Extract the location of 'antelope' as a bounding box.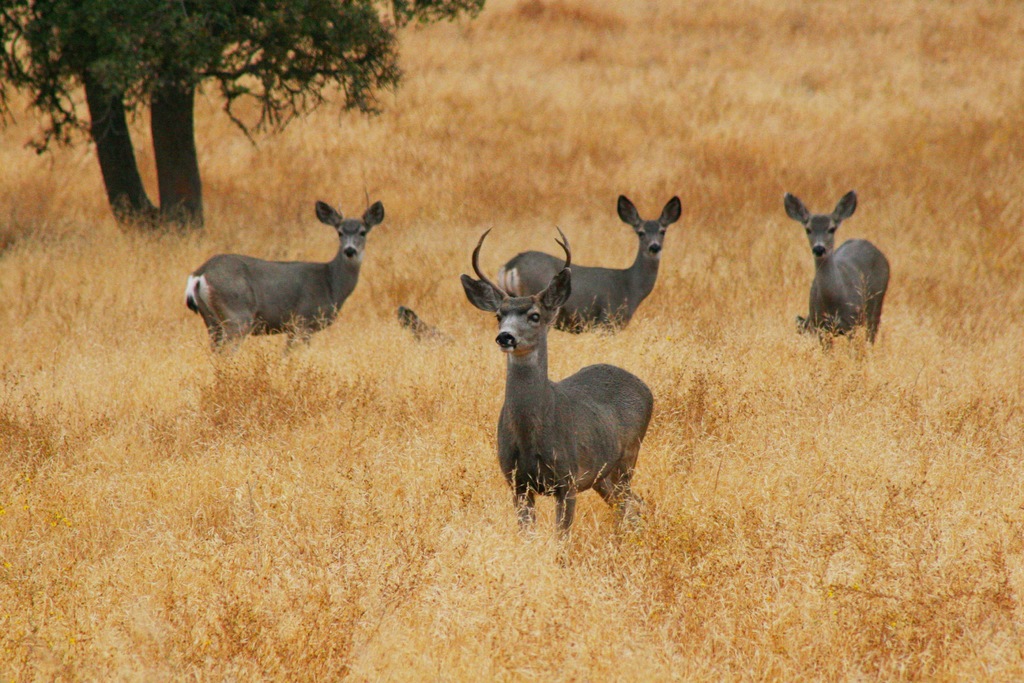
[783, 192, 894, 344].
